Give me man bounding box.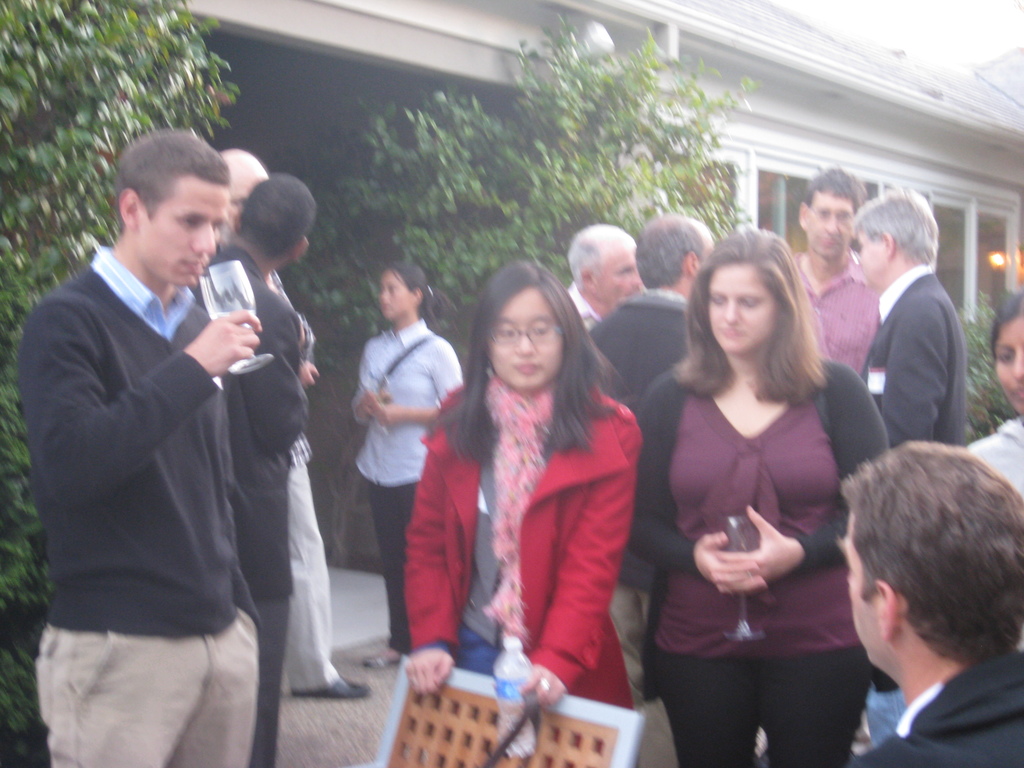
[857,185,964,753].
